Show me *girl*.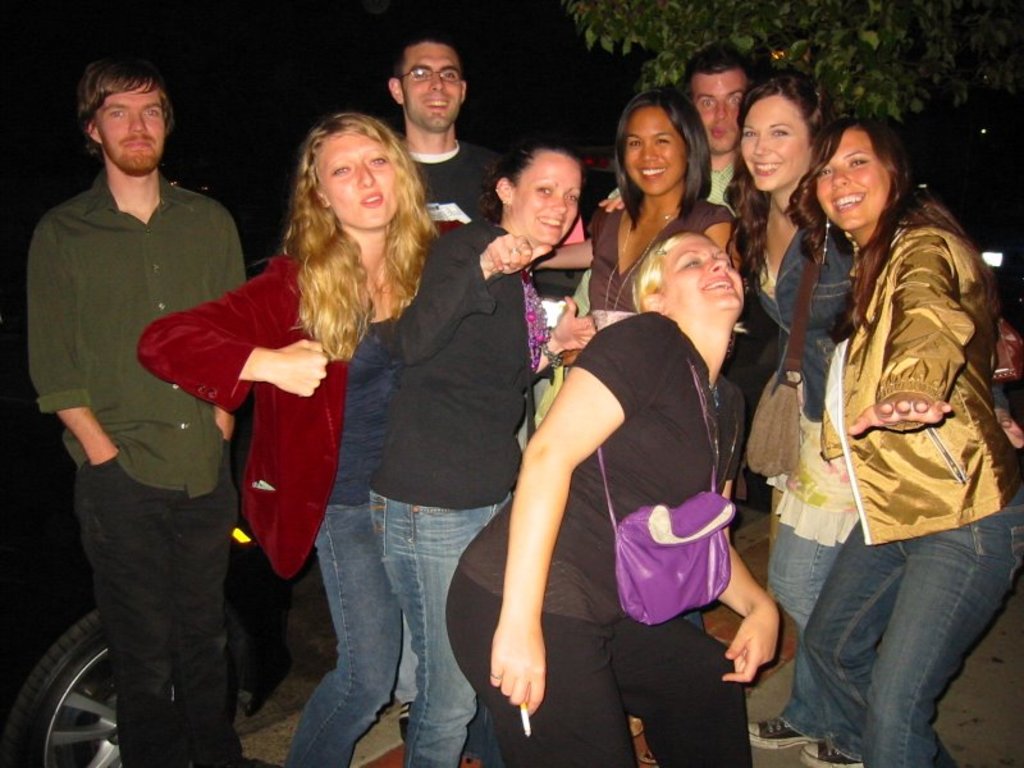
*girl* is here: [529,84,737,767].
